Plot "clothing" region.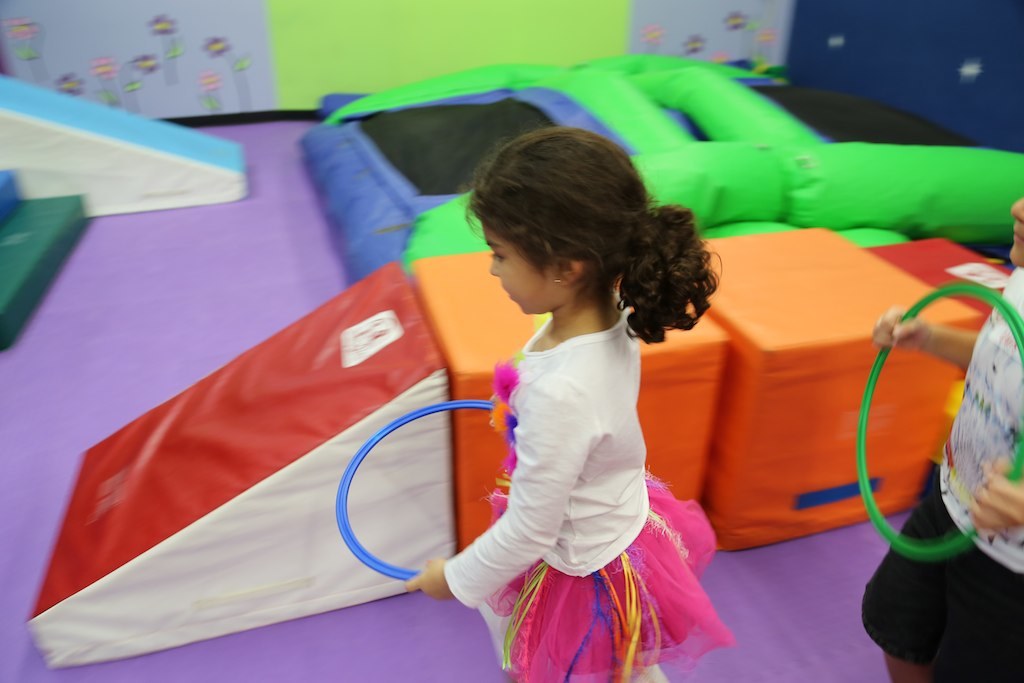
Plotted at <bbox>858, 267, 1023, 682</bbox>.
